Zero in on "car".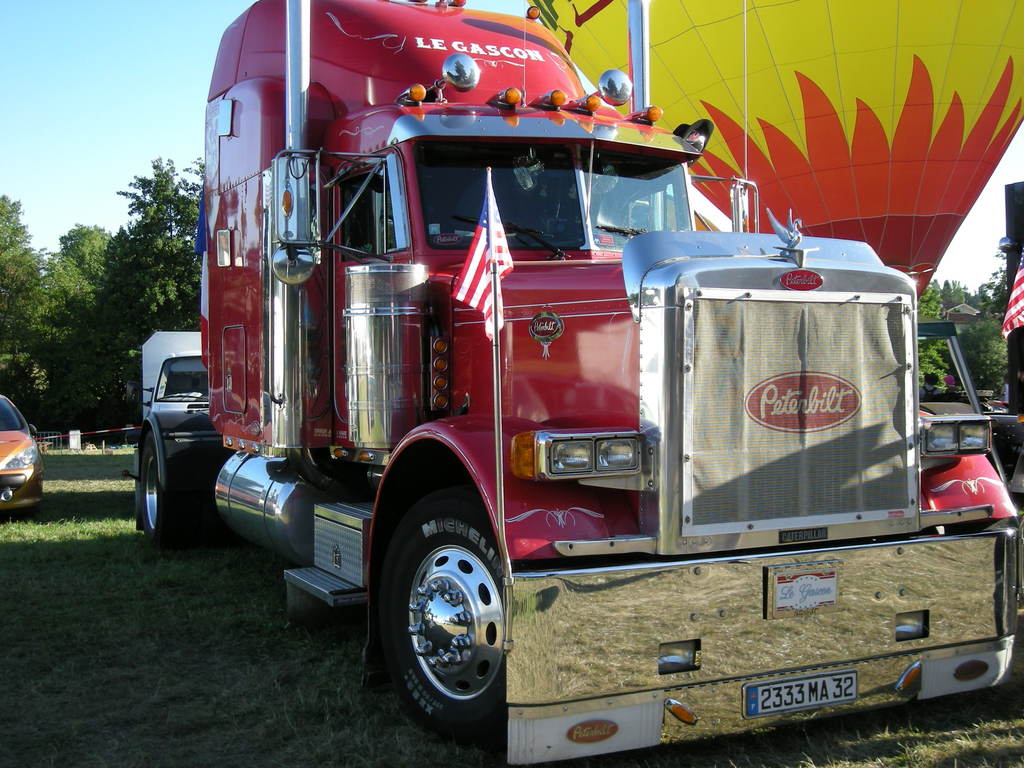
Zeroed in: (left=0, top=395, right=44, bottom=519).
